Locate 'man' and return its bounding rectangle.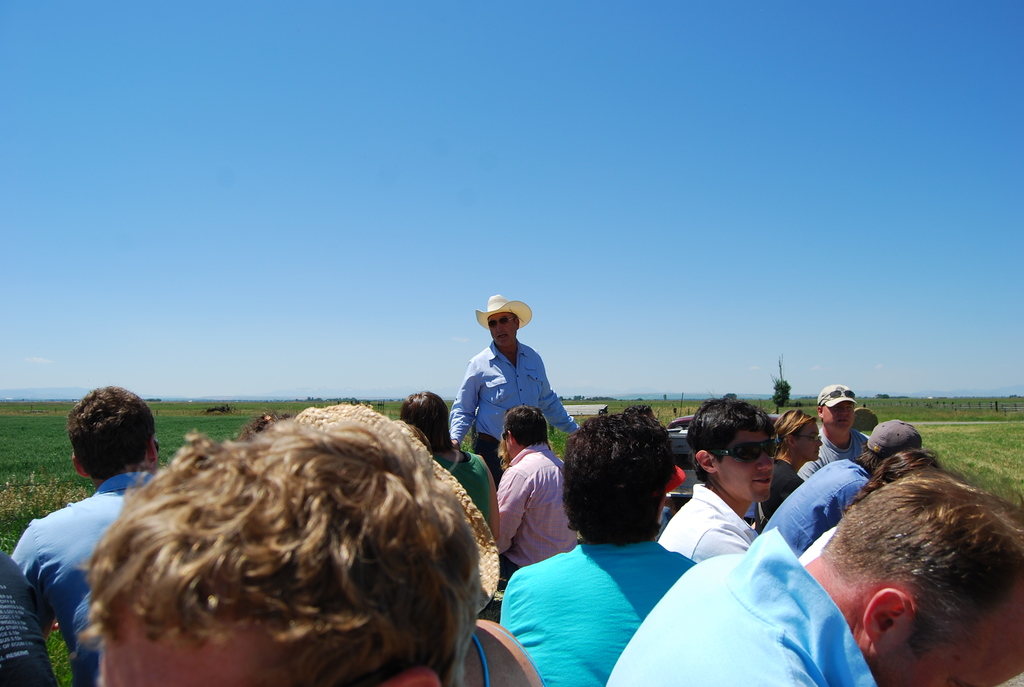
x1=659 y1=395 x2=782 y2=561.
